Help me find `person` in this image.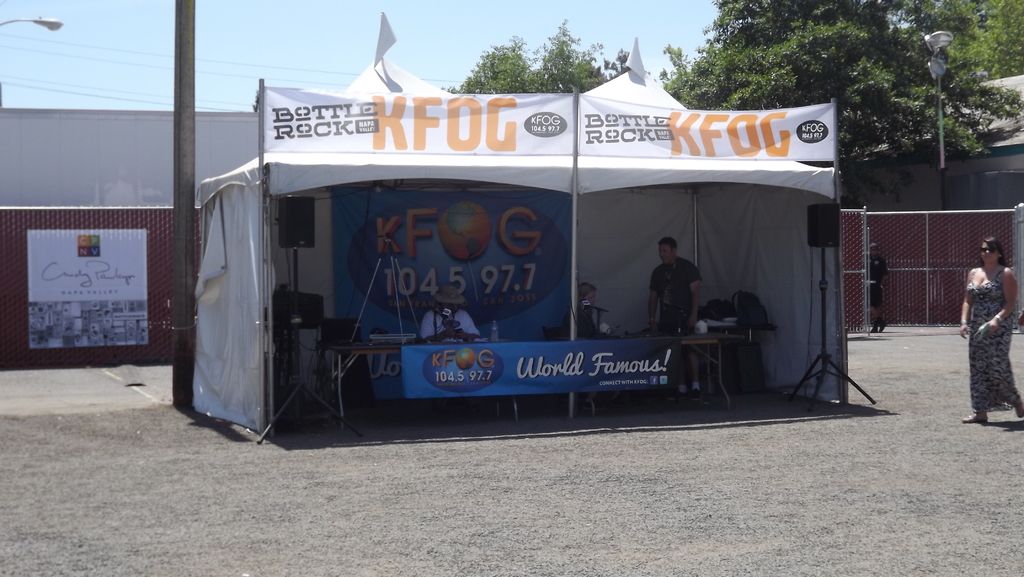
Found it: region(861, 241, 890, 329).
